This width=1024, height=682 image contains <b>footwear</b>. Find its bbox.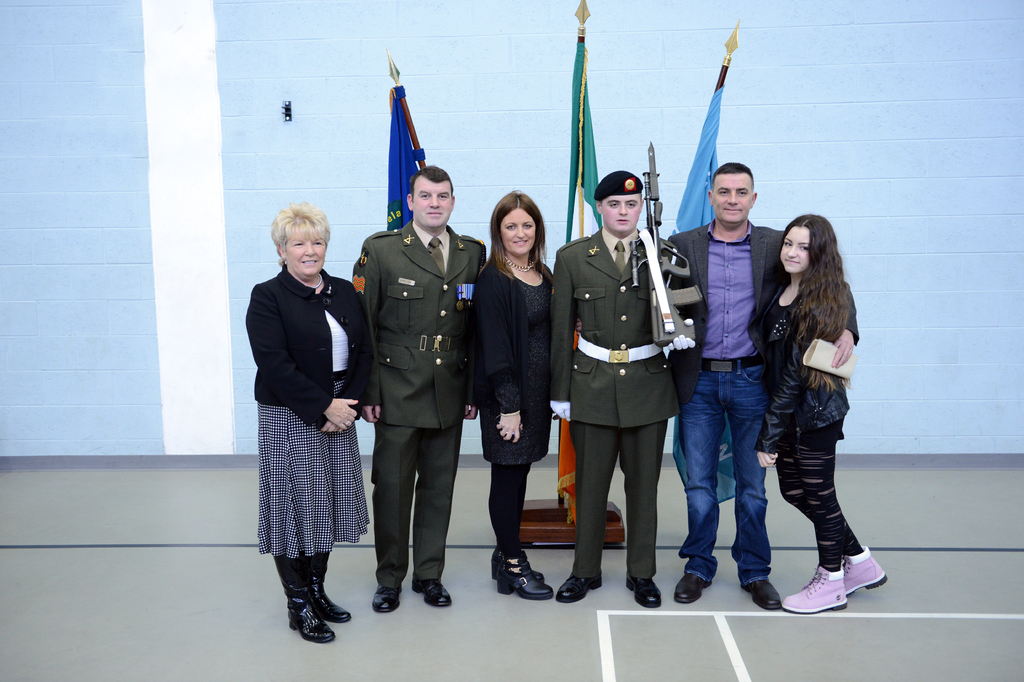
<bbox>626, 574, 661, 609</bbox>.
